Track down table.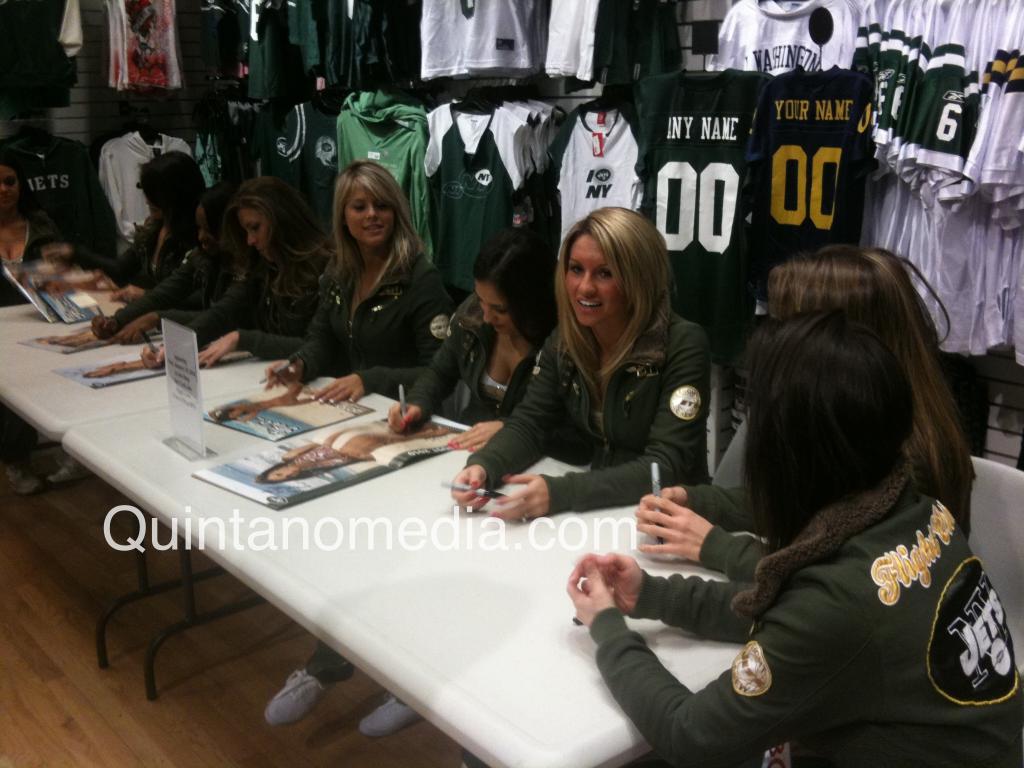
Tracked to (0,273,303,436).
